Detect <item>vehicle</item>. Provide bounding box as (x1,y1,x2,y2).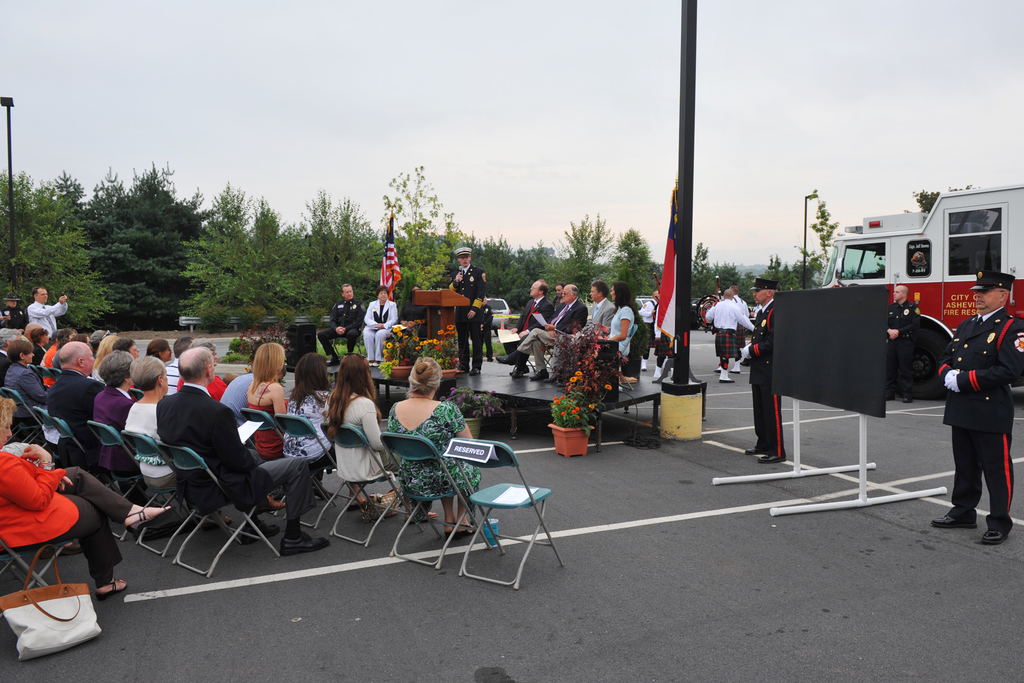
(790,194,1023,409).
